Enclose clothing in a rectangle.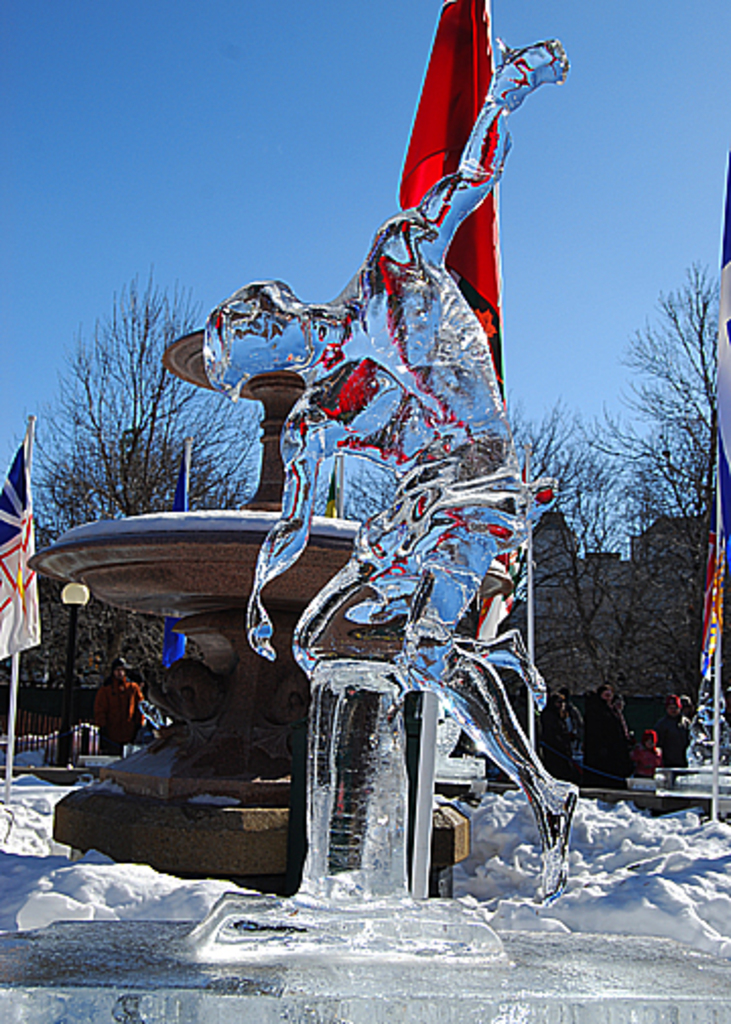
bbox=(536, 707, 583, 776).
